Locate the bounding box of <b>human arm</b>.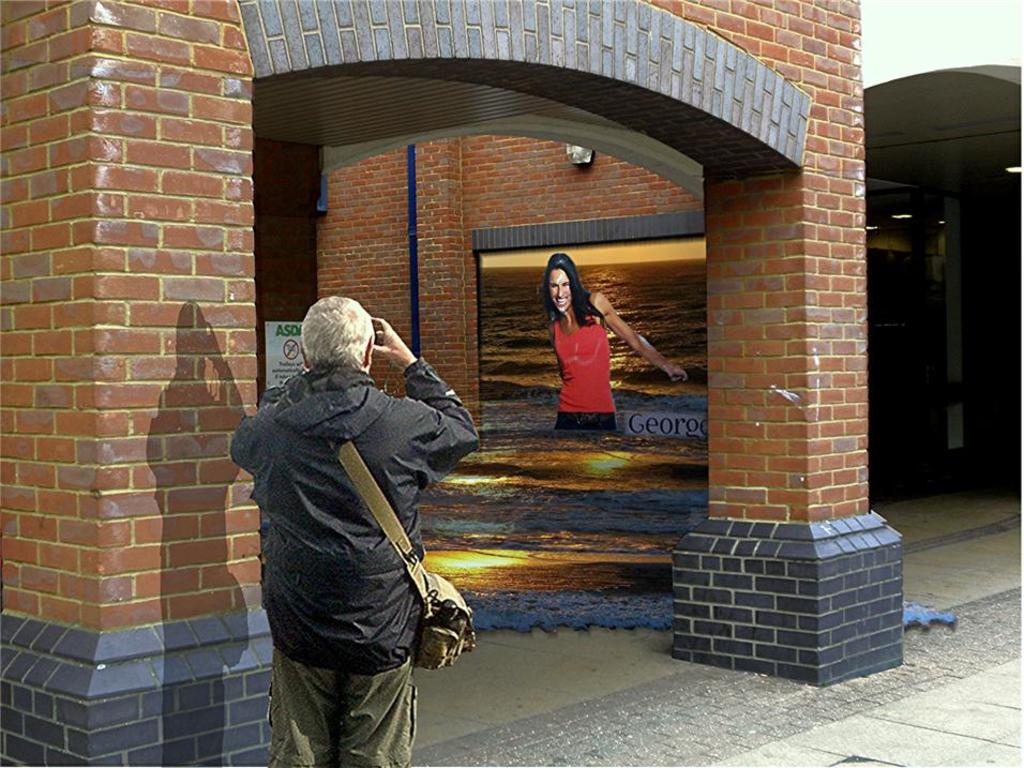
Bounding box: box(370, 312, 477, 470).
